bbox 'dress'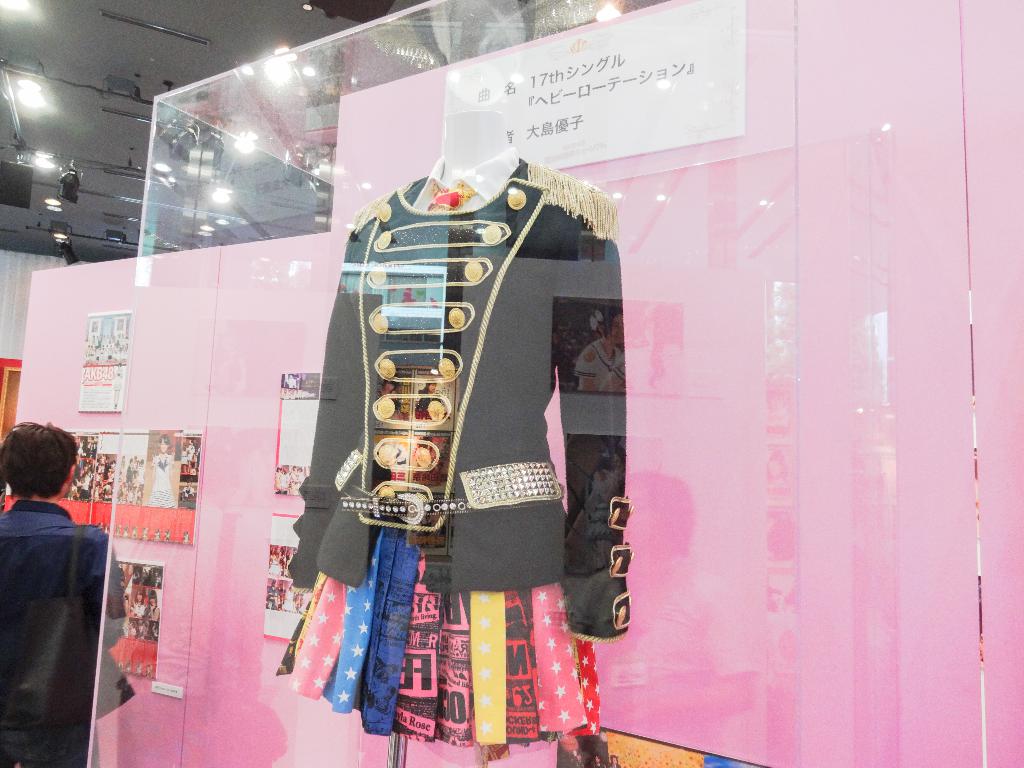
{"x1": 275, "y1": 519, "x2": 604, "y2": 748}
